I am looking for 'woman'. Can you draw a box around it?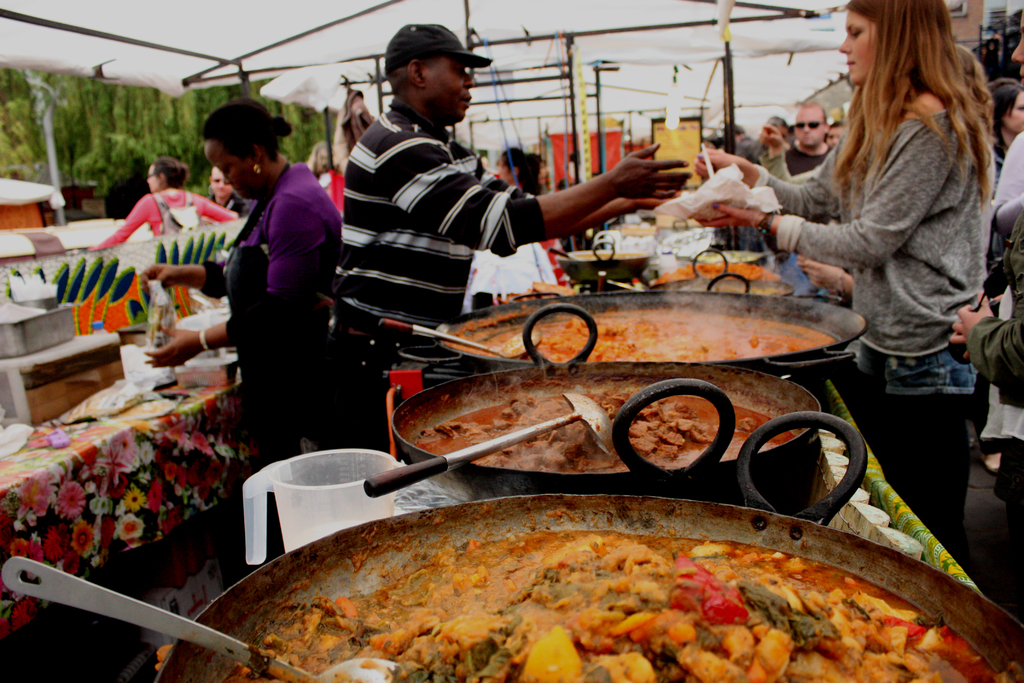
Sure, the bounding box is detection(81, 157, 241, 249).
